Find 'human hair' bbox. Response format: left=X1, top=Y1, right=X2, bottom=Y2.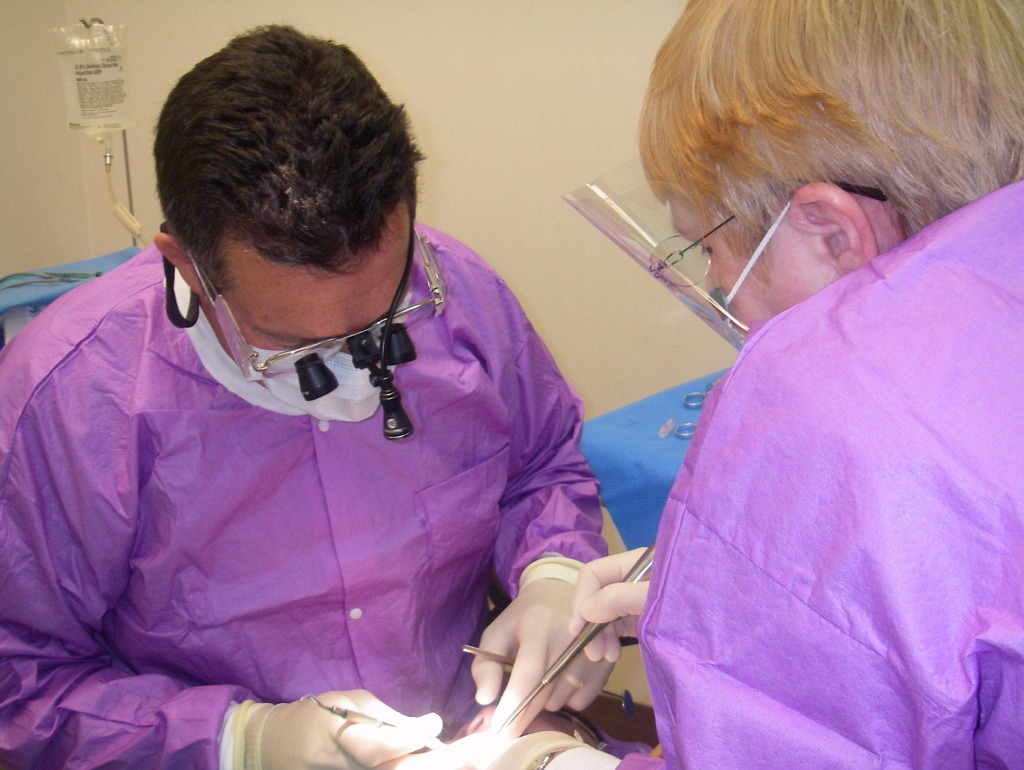
left=614, top=23, right=1005, bottom=300.
